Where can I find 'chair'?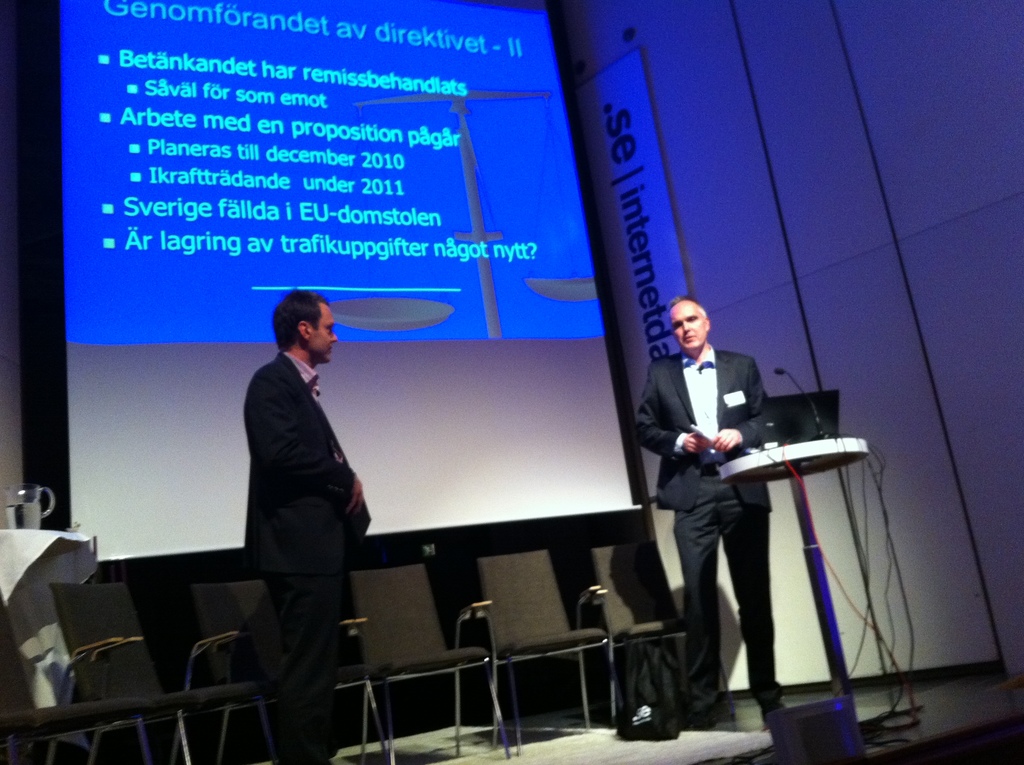
You can find it at l=585, t=536, r=737, b=725.
